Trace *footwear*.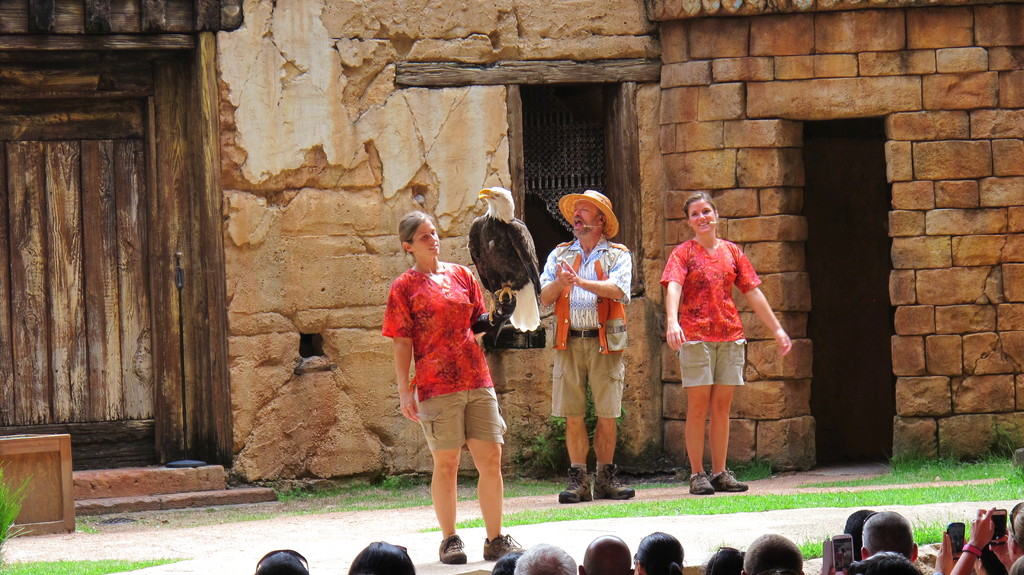
Traced to box(710, 473, 748, 489).
